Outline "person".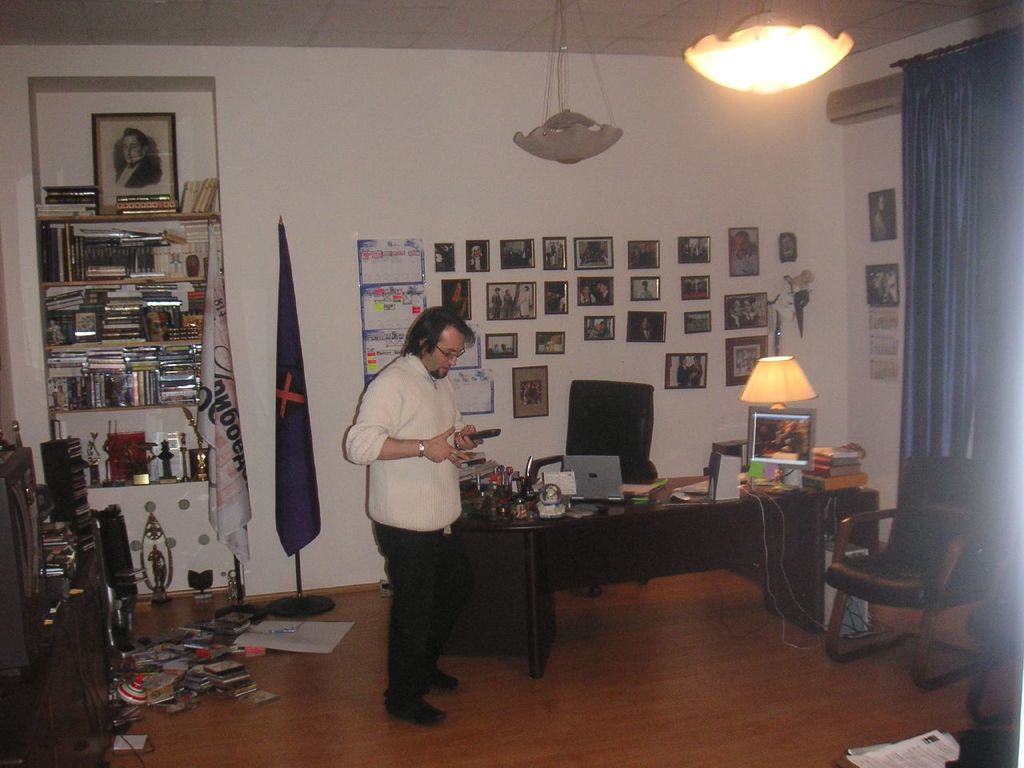
Outline: 491:286:498:318.
